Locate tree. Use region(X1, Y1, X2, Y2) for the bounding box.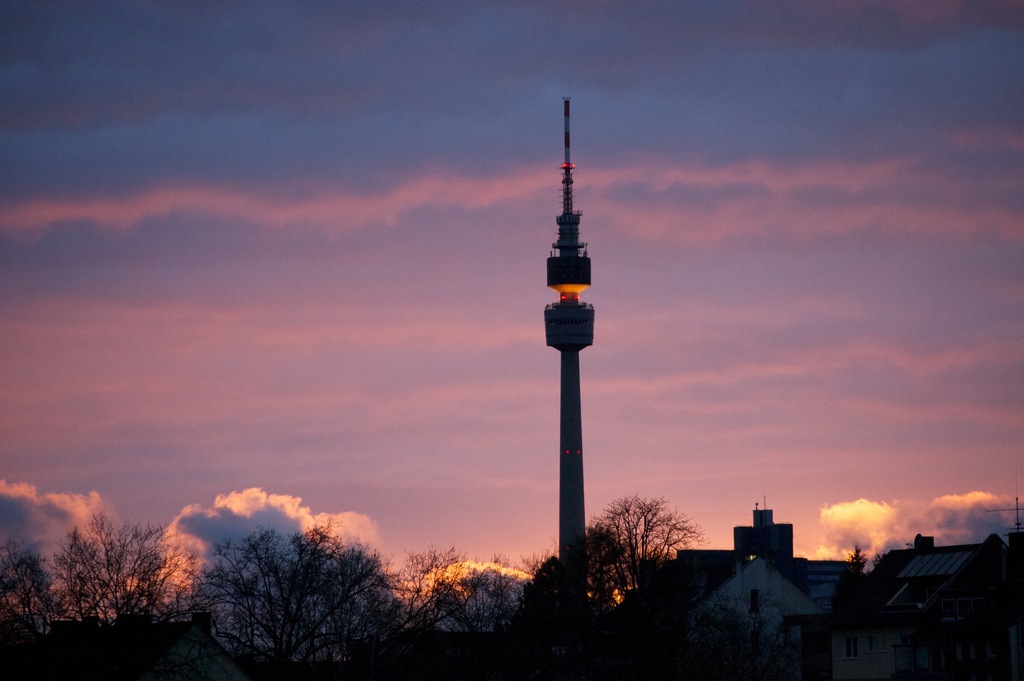
region(836, 543, 872, 611).
